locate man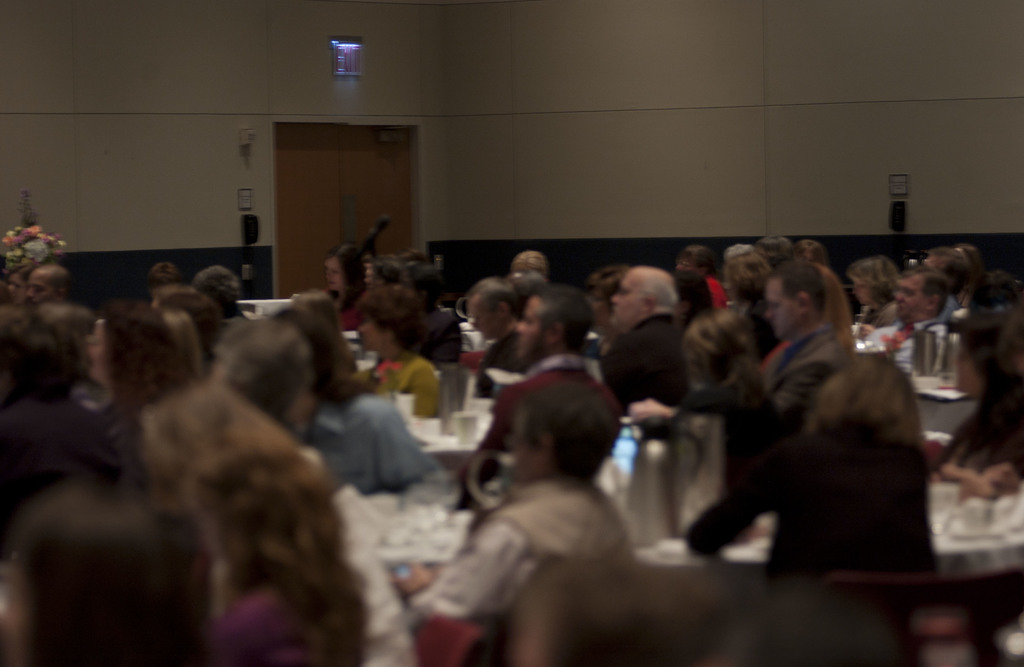
[191, 264, 254, 320]
